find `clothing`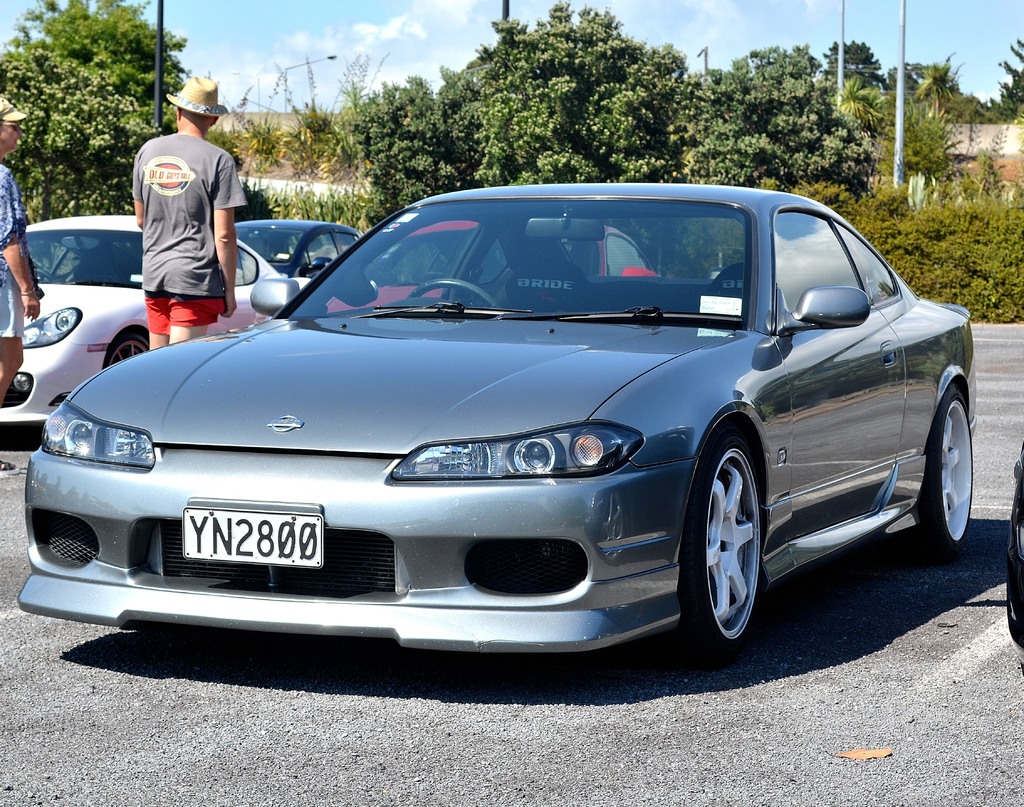
0 161 47 353
